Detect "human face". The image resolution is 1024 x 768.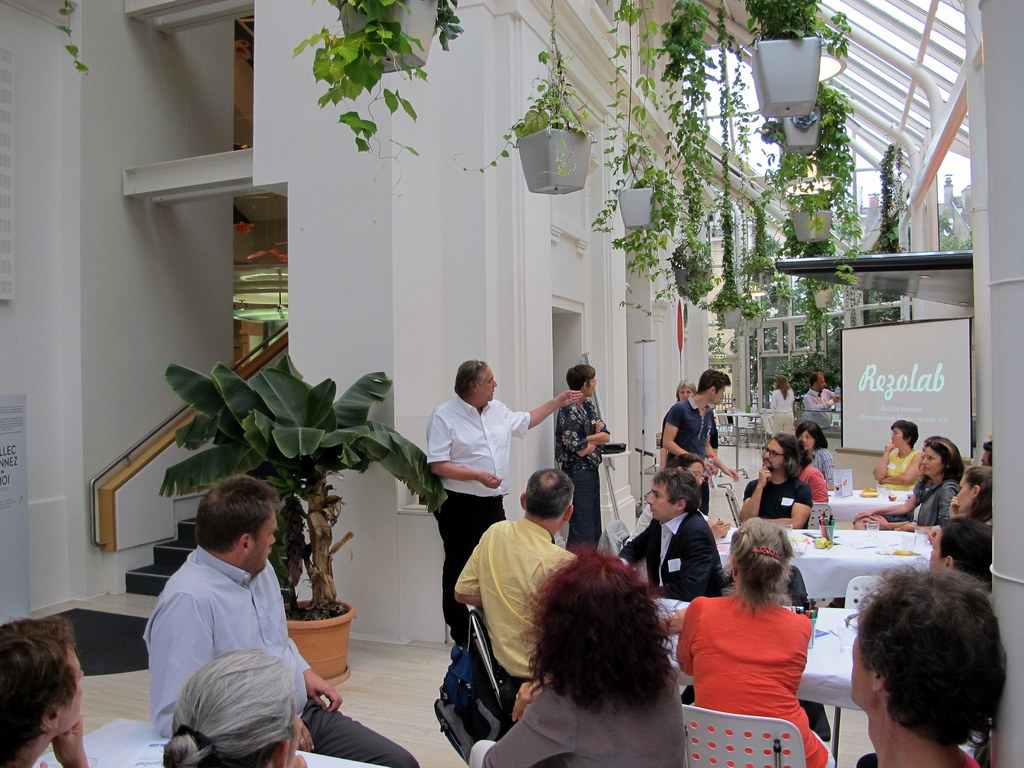
[x1=685, y1=461, x2=705, y2=486].
